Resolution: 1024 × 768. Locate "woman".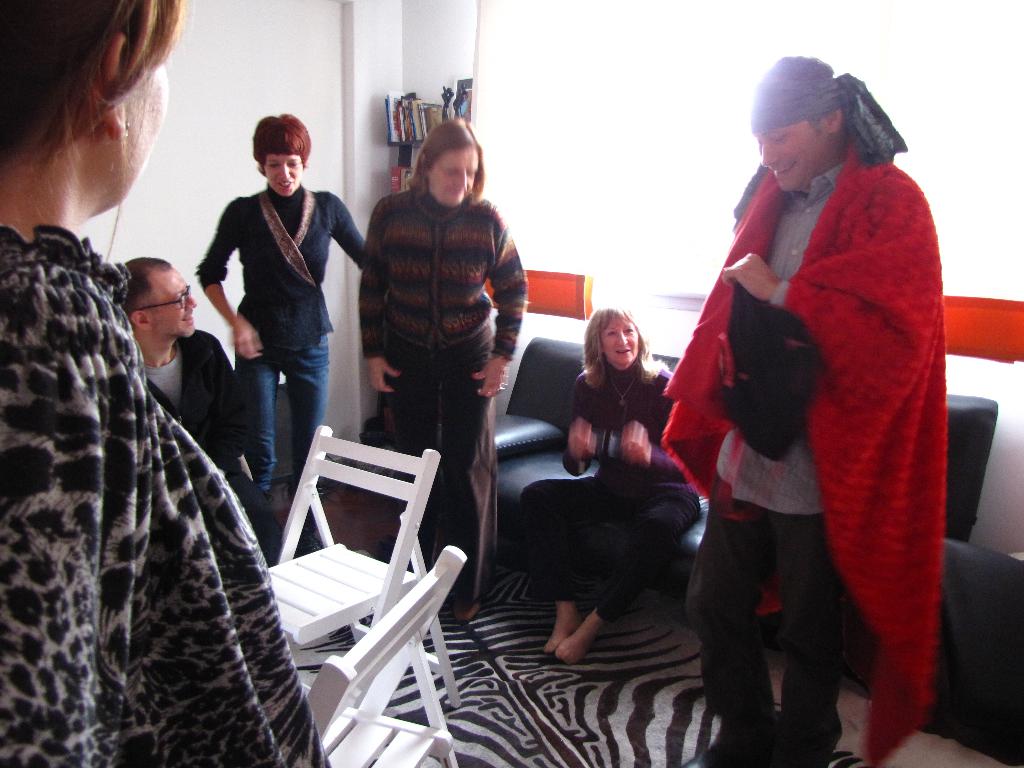
[355, 116, 530, 620].
